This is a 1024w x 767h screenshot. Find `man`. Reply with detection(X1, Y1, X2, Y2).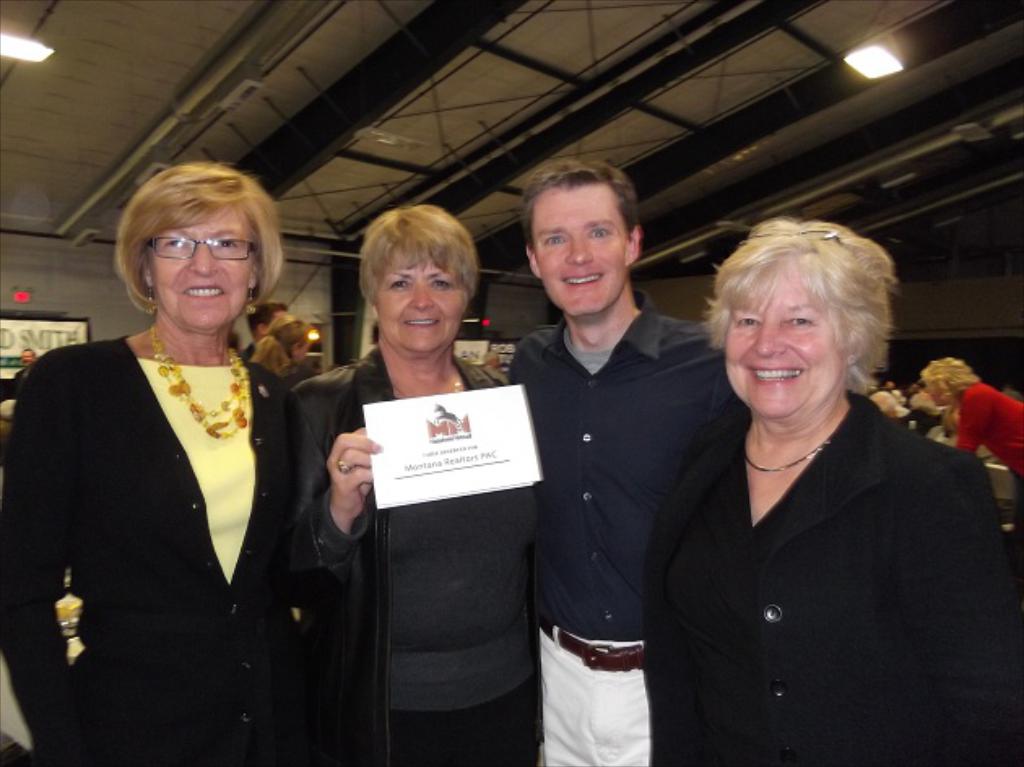
detection(236, 304, 291, 356).
